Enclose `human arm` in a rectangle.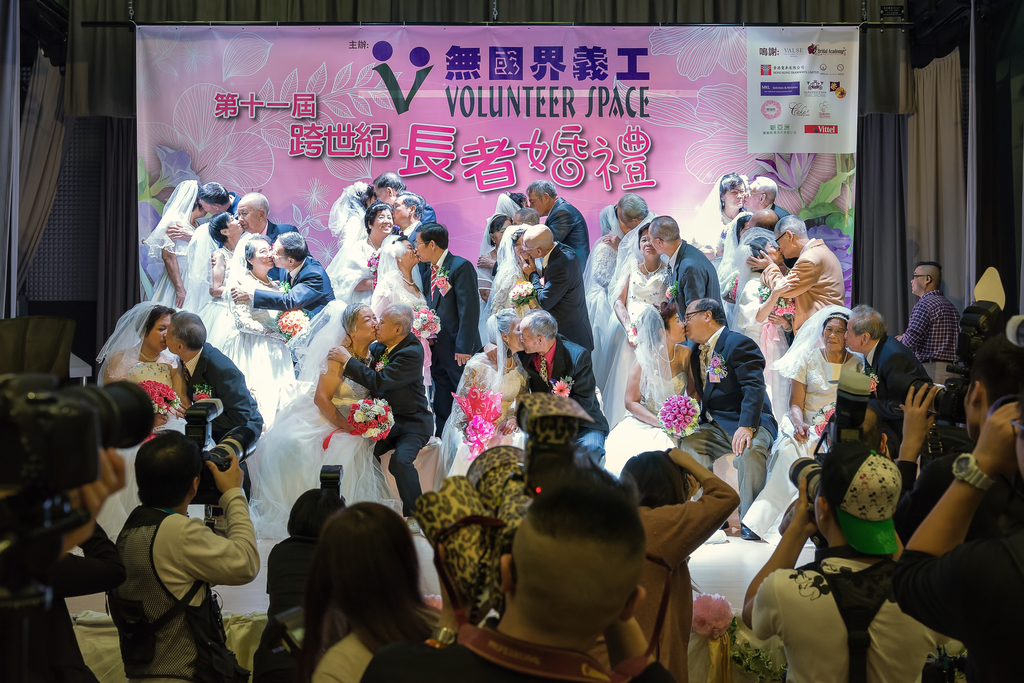
{"x1": 680, "y1": 258, "x2": 707, "y2": 349}.
